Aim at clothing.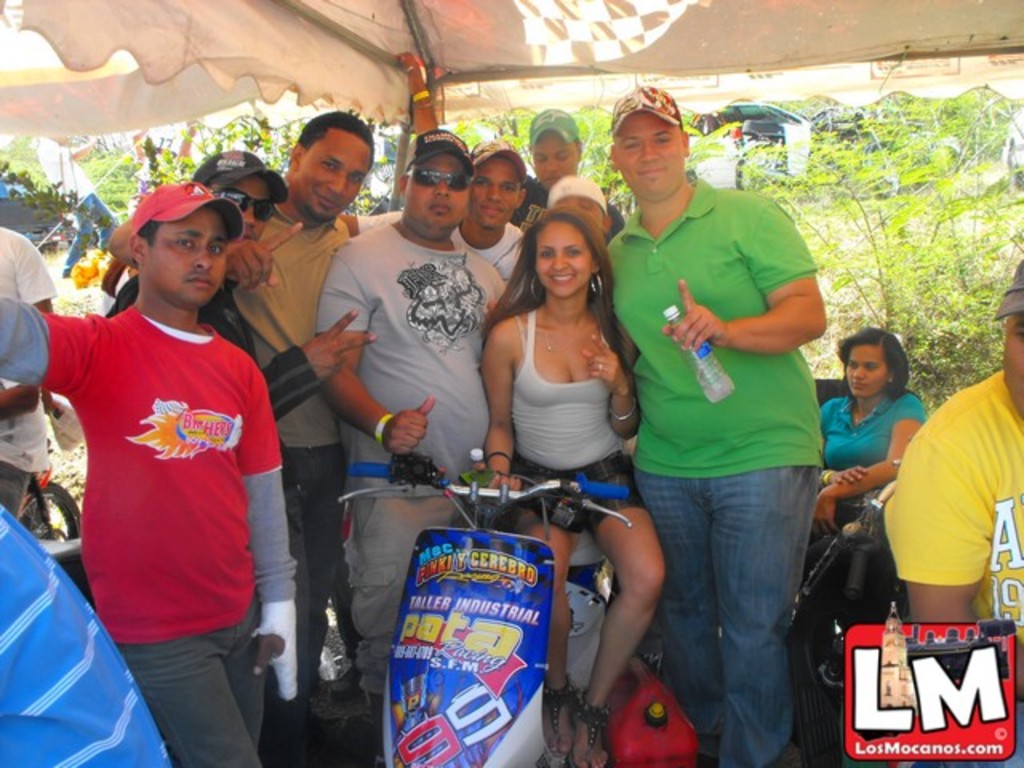
Aimed at crop(509, 299, 654, 536).
